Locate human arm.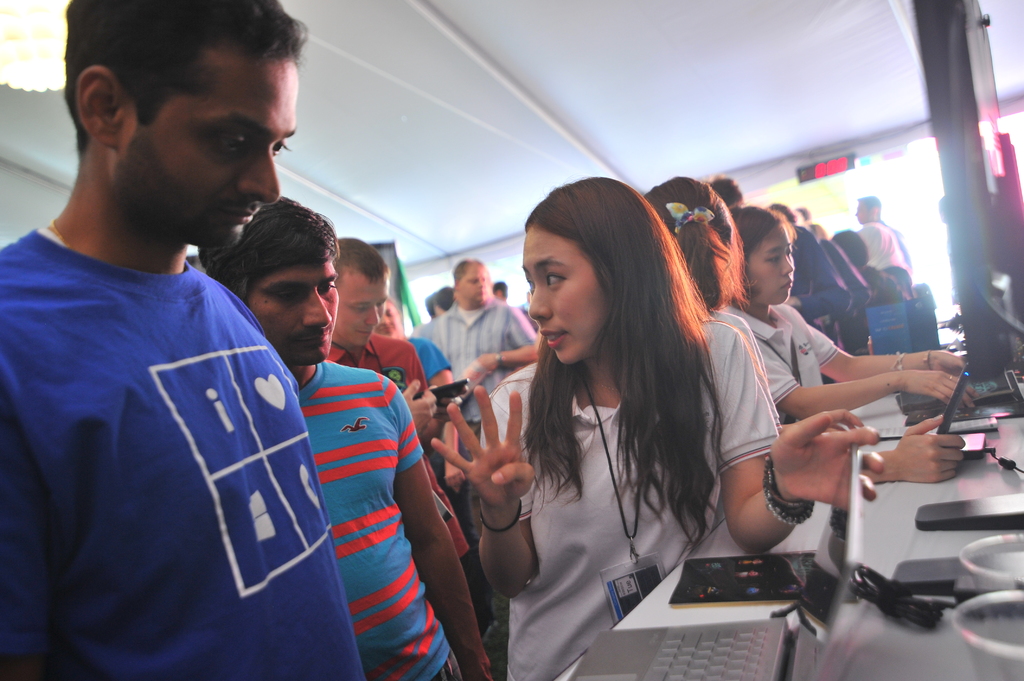
Bounding box: bbox=[471, 303, 546, 369].
